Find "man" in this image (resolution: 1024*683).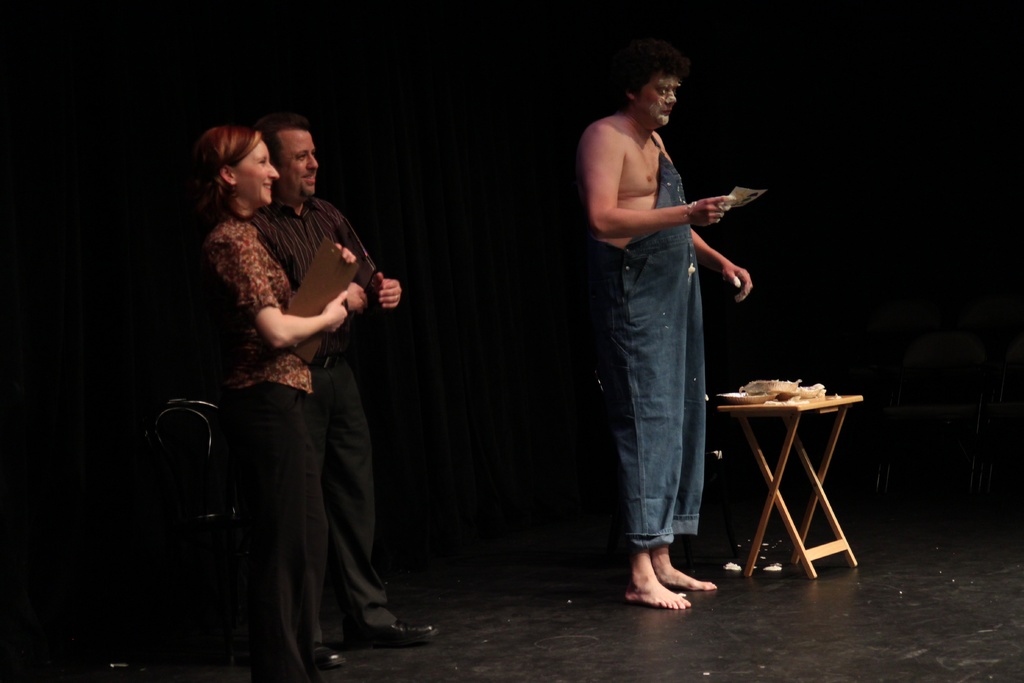
[x1=248, y1=111, x2=442, y2=670].
